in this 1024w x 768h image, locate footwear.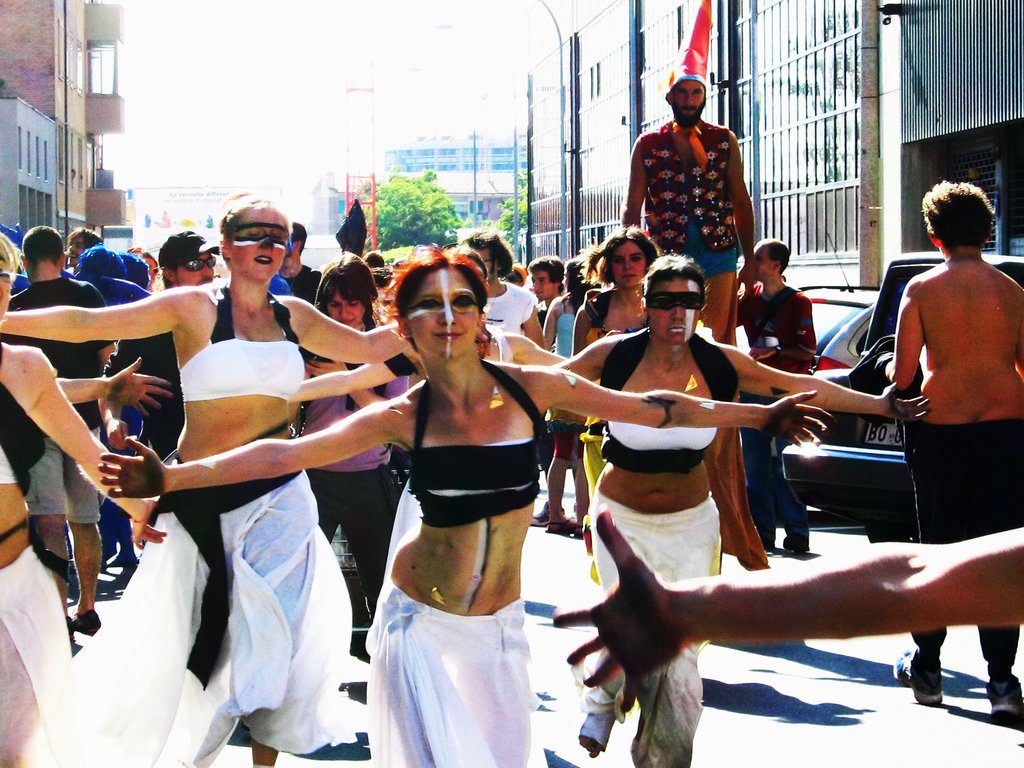
Bounding box: locate(577, 714, 618, 755).
